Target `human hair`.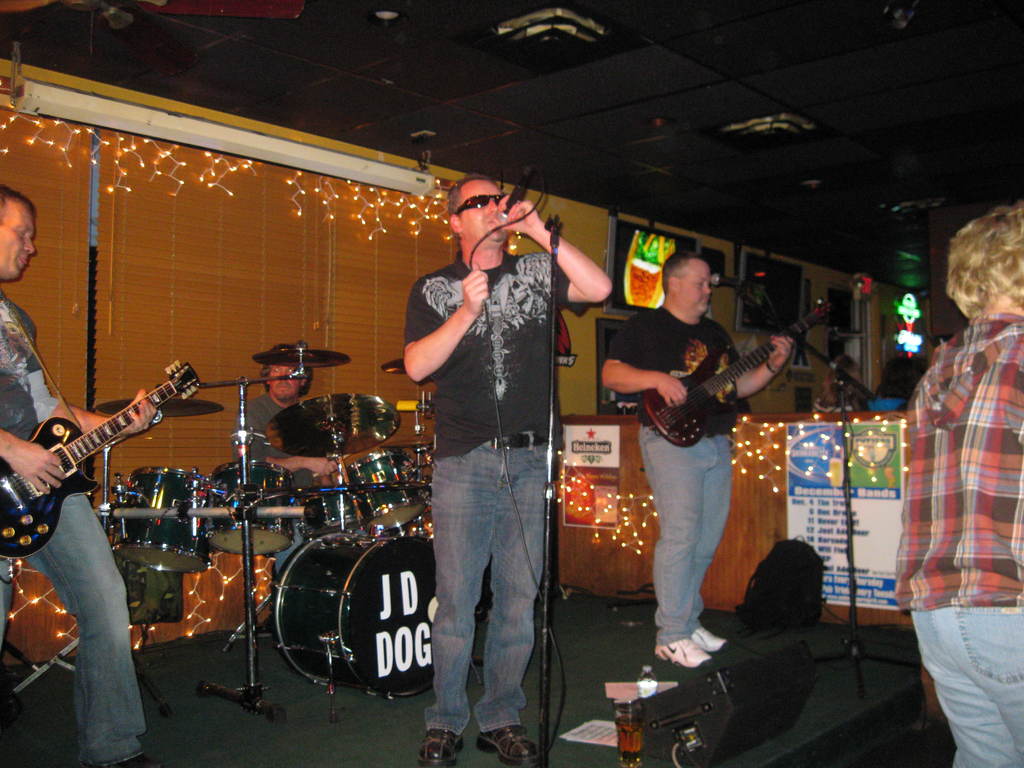
Target region: x1=949 y1=207 x2=1023 y2=336.
